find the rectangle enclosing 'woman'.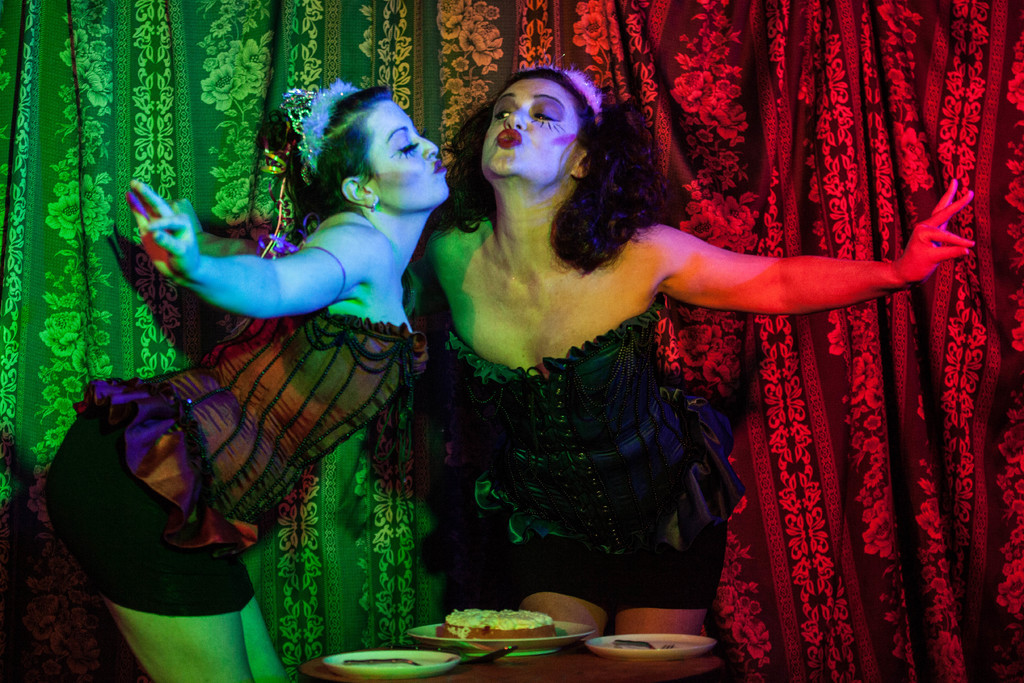
45:76:453:682.
